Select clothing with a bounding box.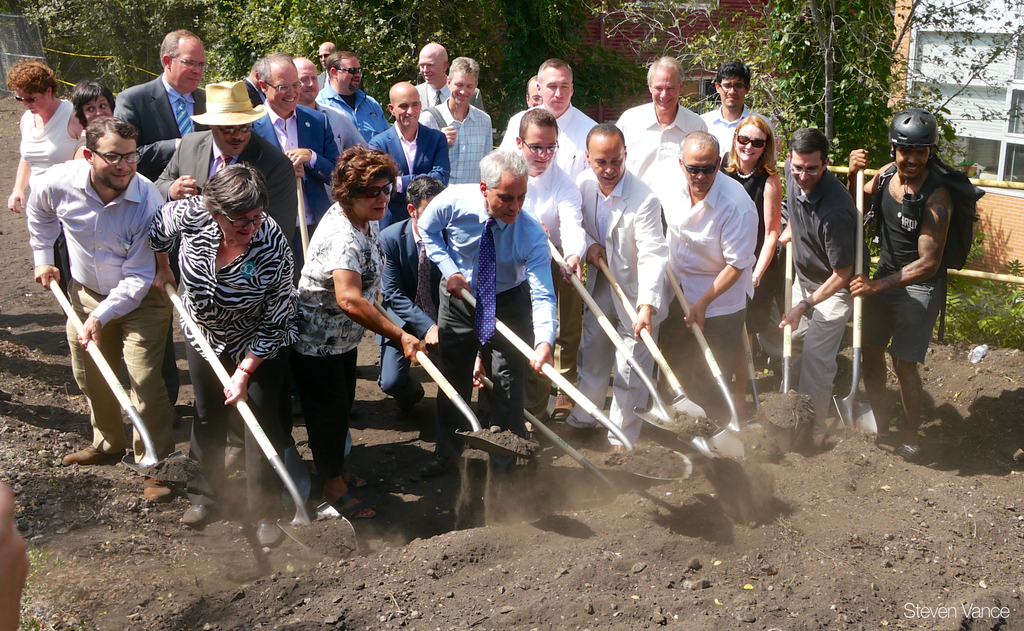
locate(11, 90, 66, 293).
